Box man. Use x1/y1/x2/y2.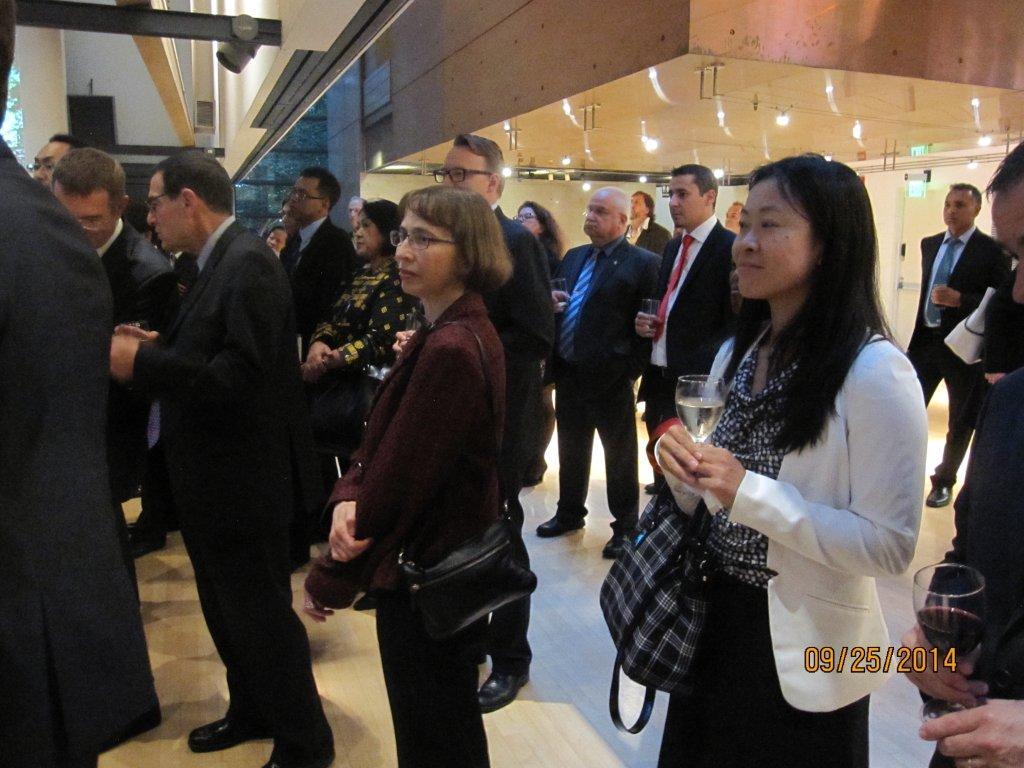
437/132/556/715.
